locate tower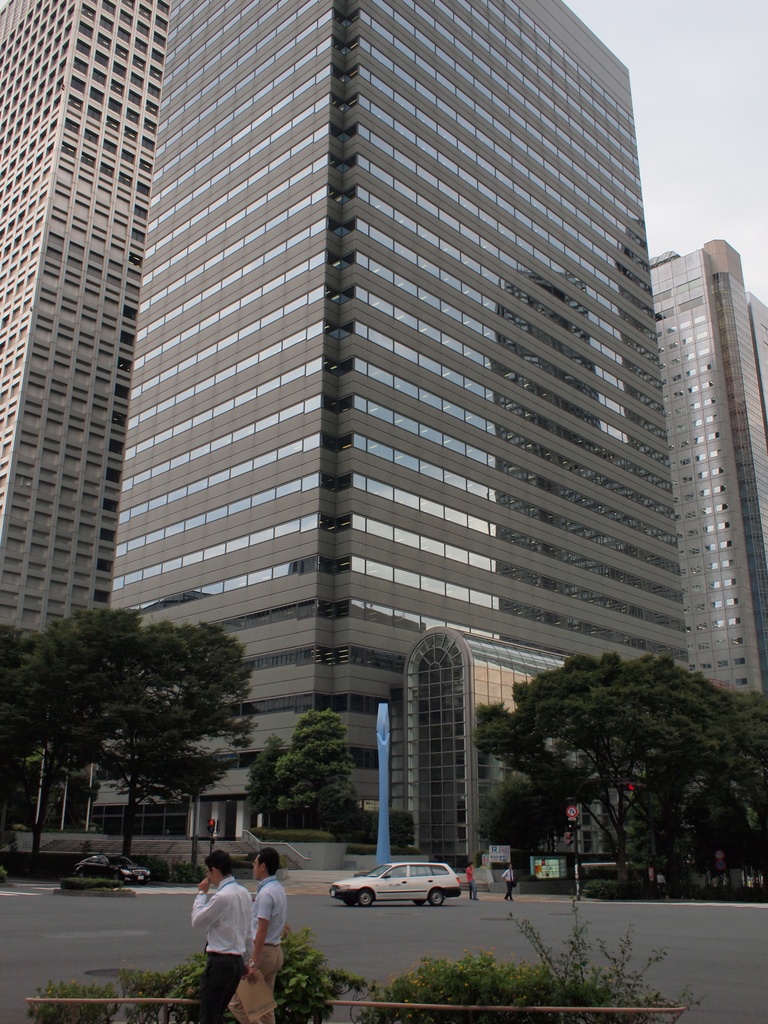
26 0 721 883
